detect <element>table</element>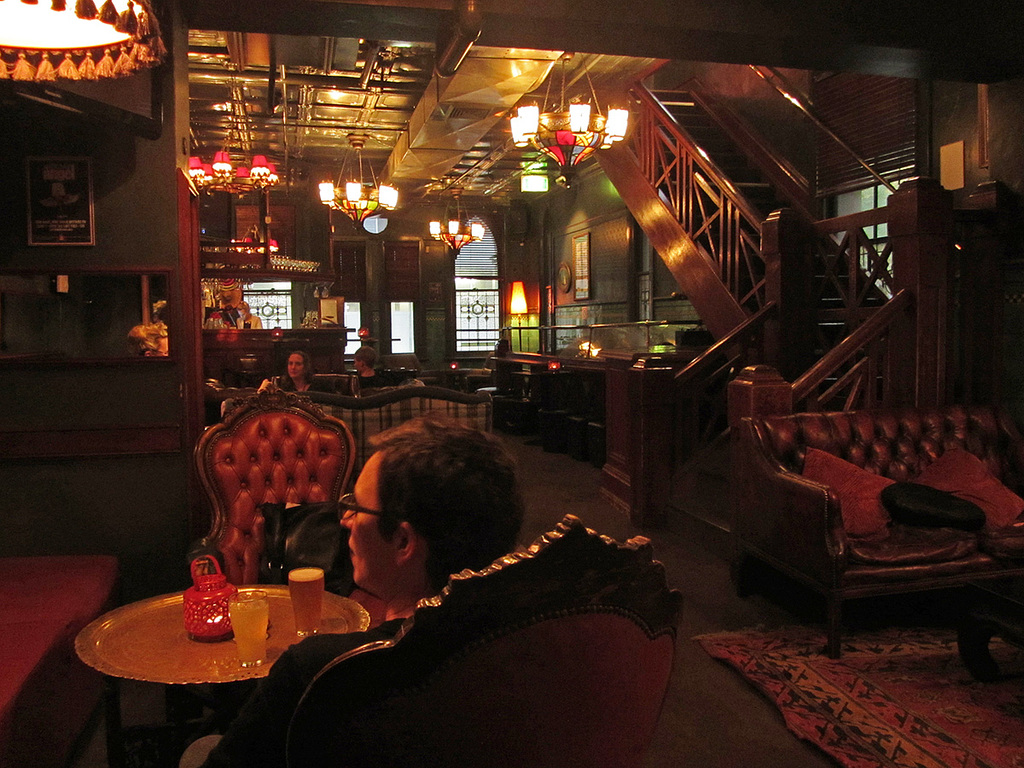
<box>0,544,128,761</box>
